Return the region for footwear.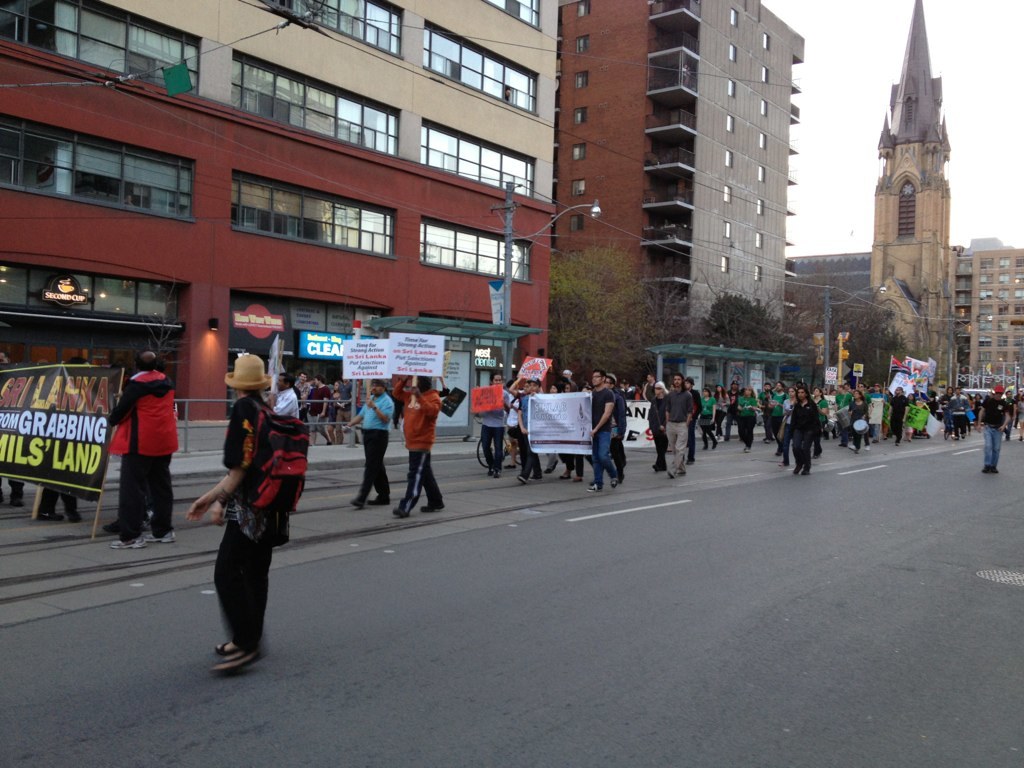
box=[559, 473, 569, 483].
